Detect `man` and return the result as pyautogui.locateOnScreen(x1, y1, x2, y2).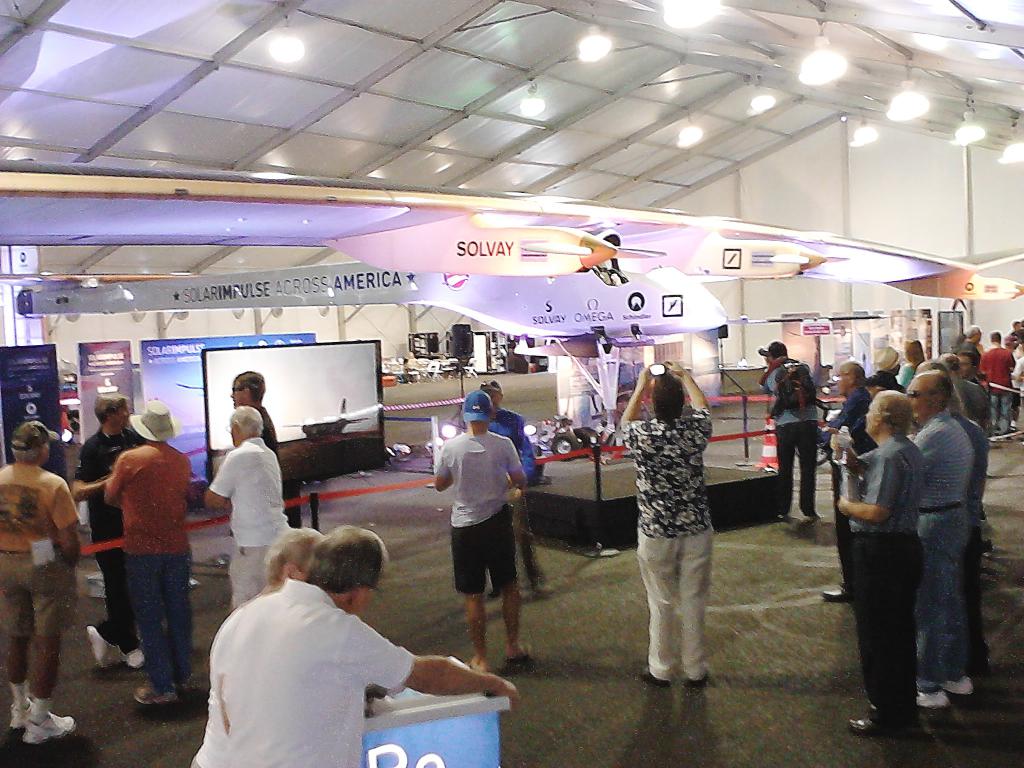
pyautogui.locateOnScreen(207, 402, 291, 610).
